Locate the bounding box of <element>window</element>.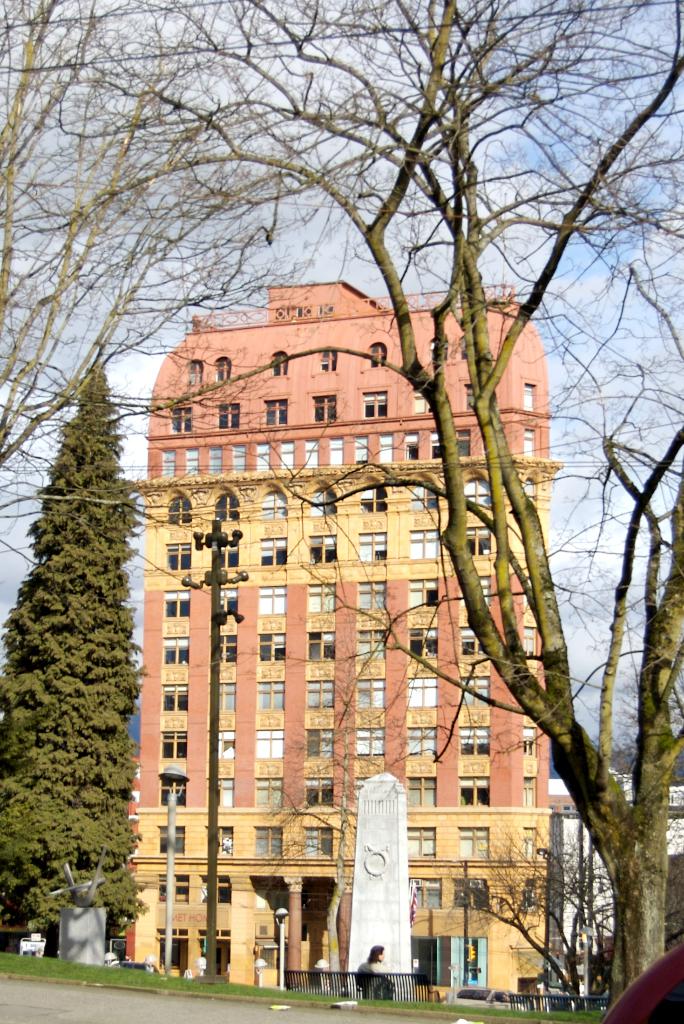
Bounding box: x1=192, y1=351, x2=204, y2=388.
